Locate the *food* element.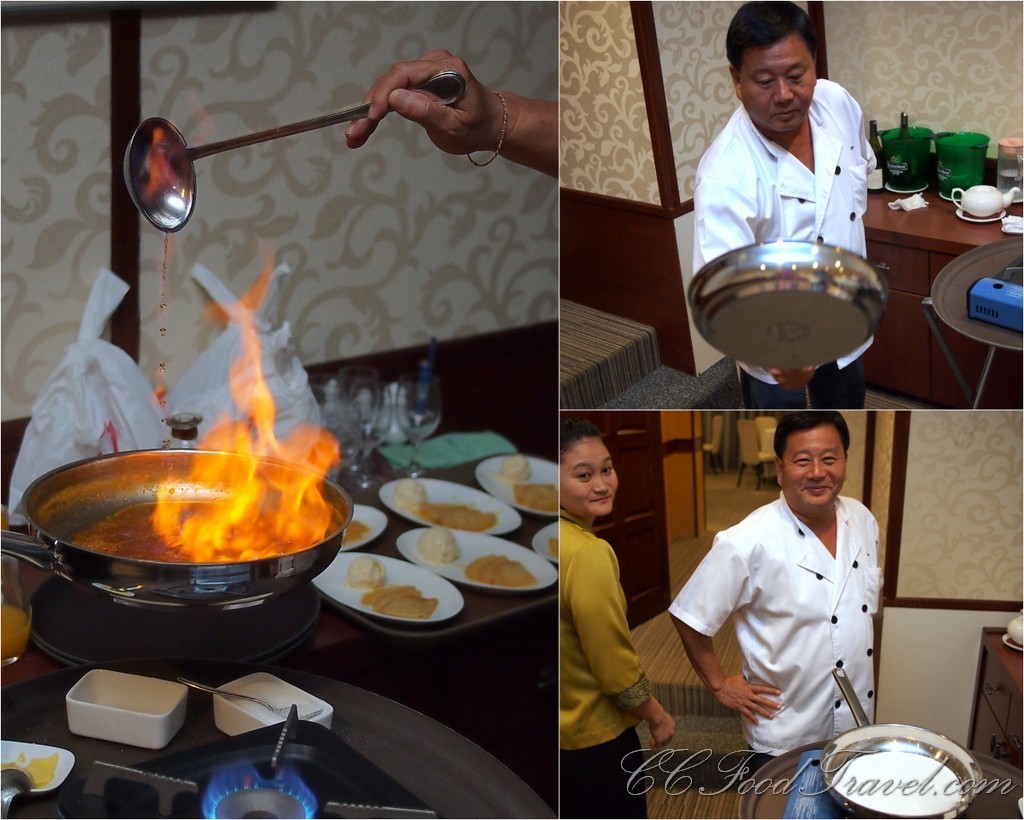
Element bbox: pyautogui.locateOnScreen(460, 551, 537, 587).
